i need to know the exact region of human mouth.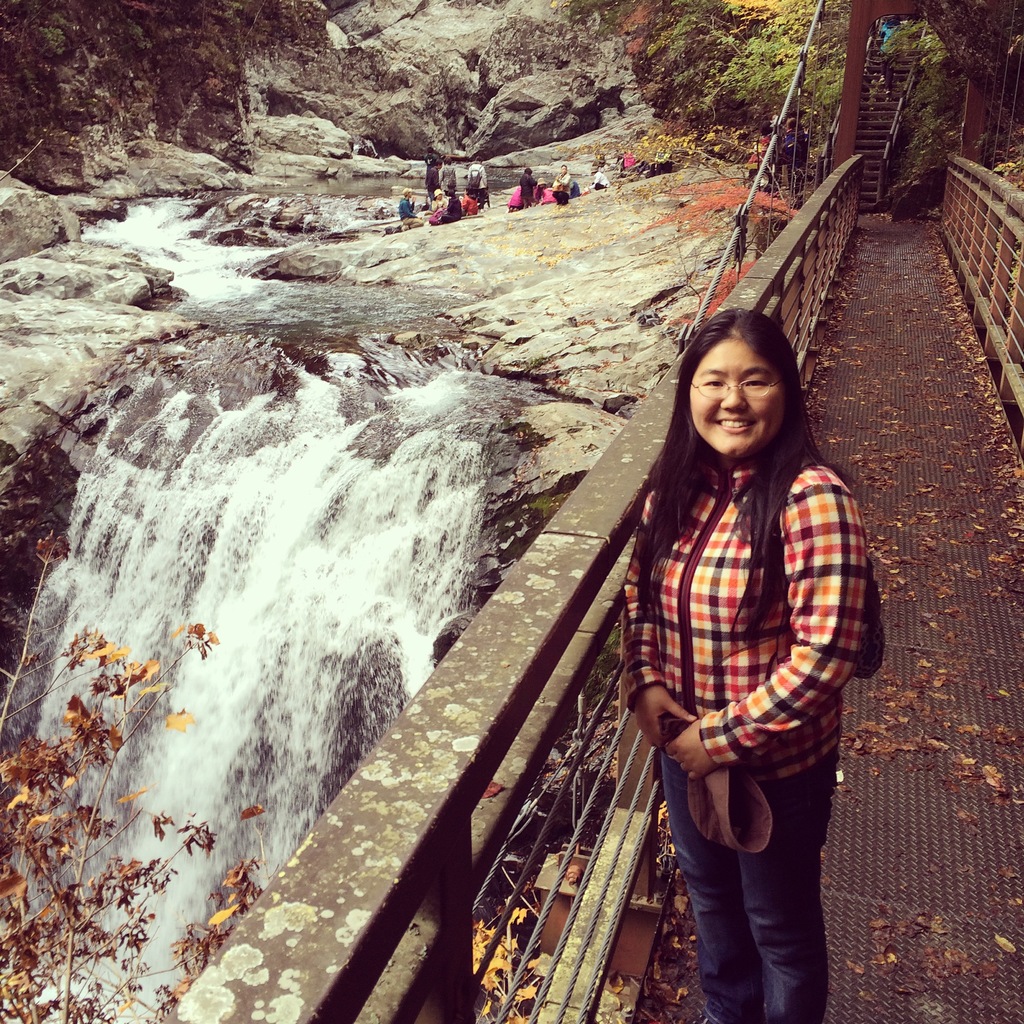
Region: 716:415:752:435.
